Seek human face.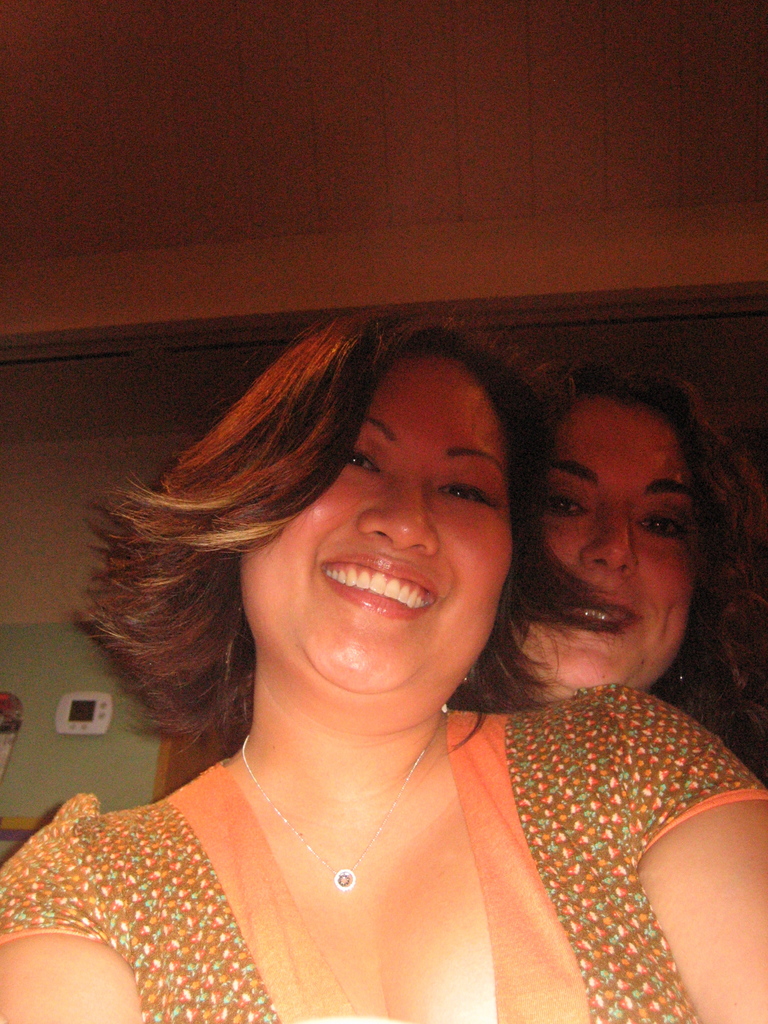
503,388,692,689.
